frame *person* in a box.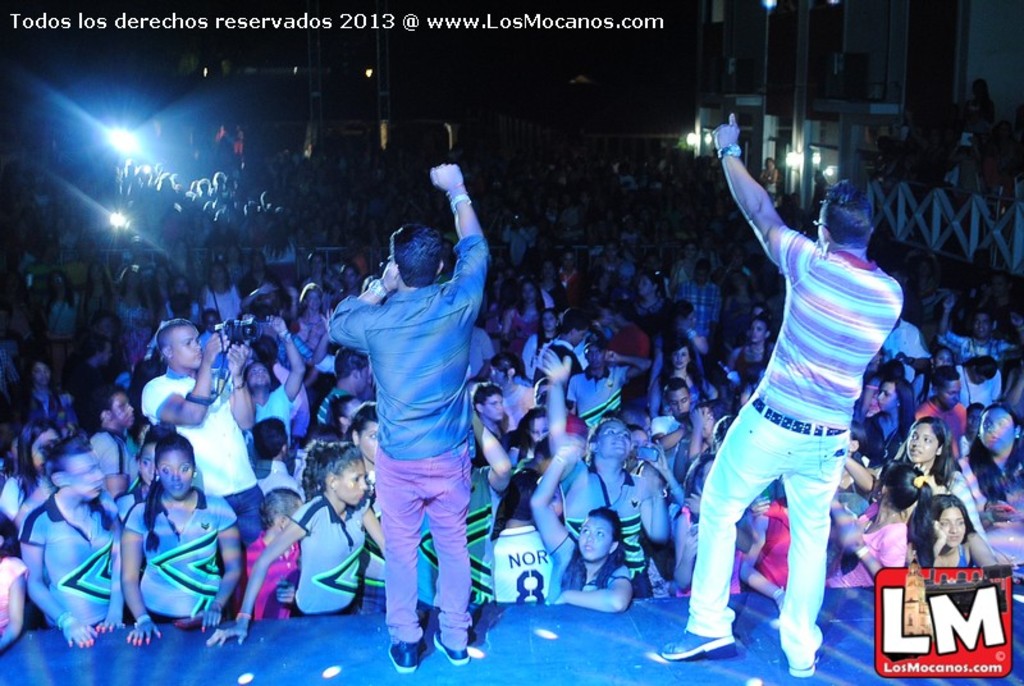
select_region(334, 260, 361, 303).
